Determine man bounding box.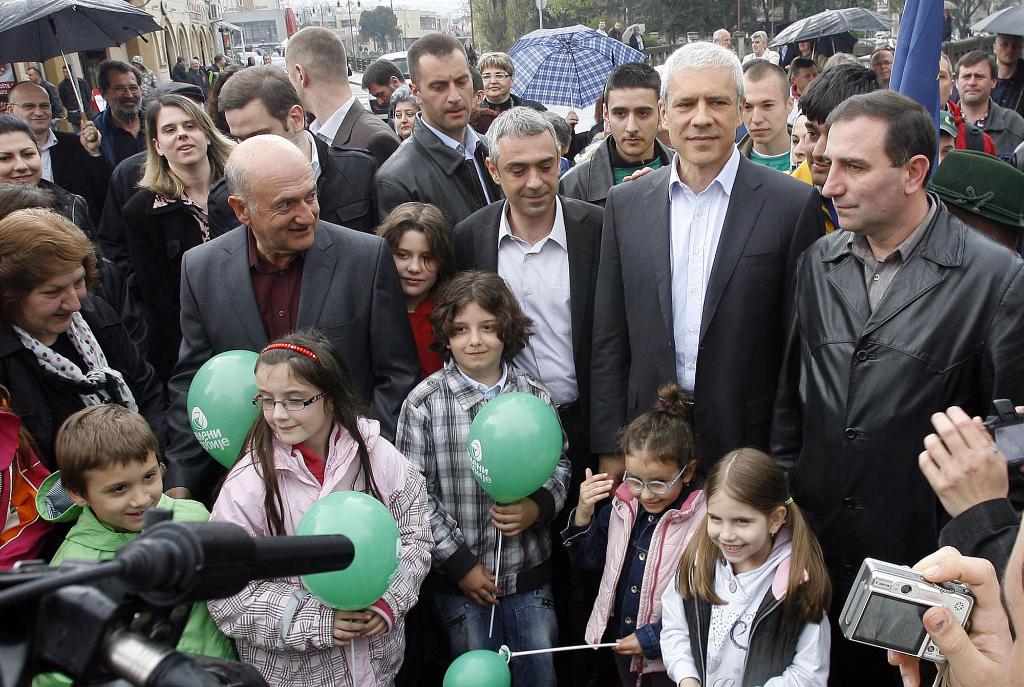
Determined: locate(630, 28, 646, 51).
